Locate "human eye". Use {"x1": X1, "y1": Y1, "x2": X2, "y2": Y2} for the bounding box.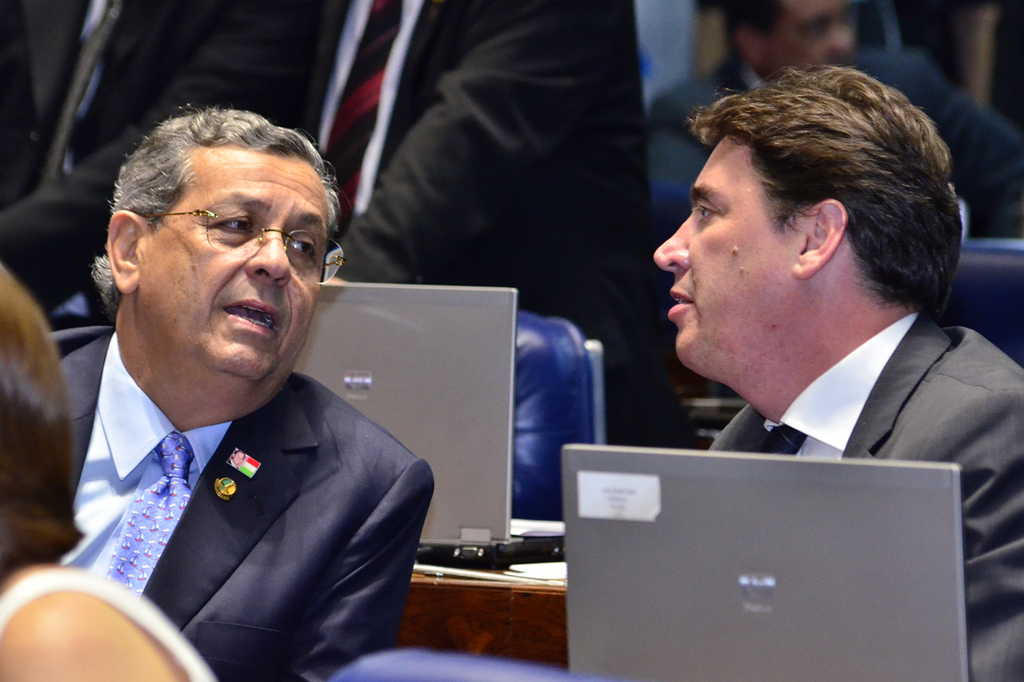
{"x1": 280, "y1": 234, "x2": 317, "y2": 263}.
